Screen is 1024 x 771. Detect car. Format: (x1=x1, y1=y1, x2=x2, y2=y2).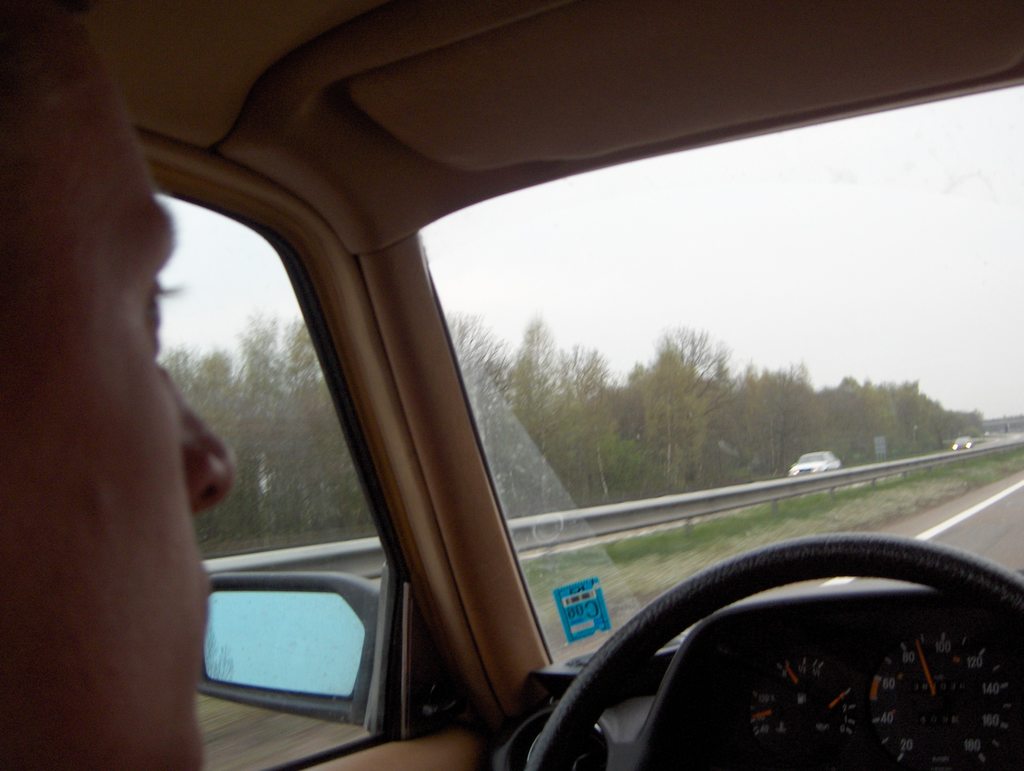
(x1=952, y1=433, x2=973, y2=454).
